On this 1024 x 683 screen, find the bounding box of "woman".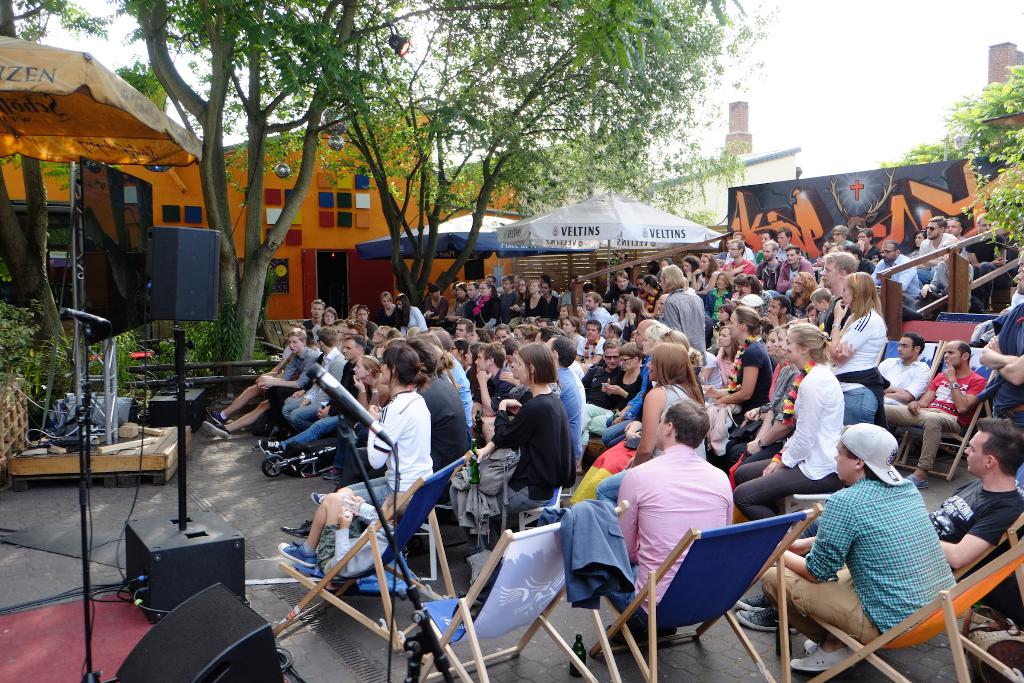
Bounding box: crop(443, 344, 577, 547).
